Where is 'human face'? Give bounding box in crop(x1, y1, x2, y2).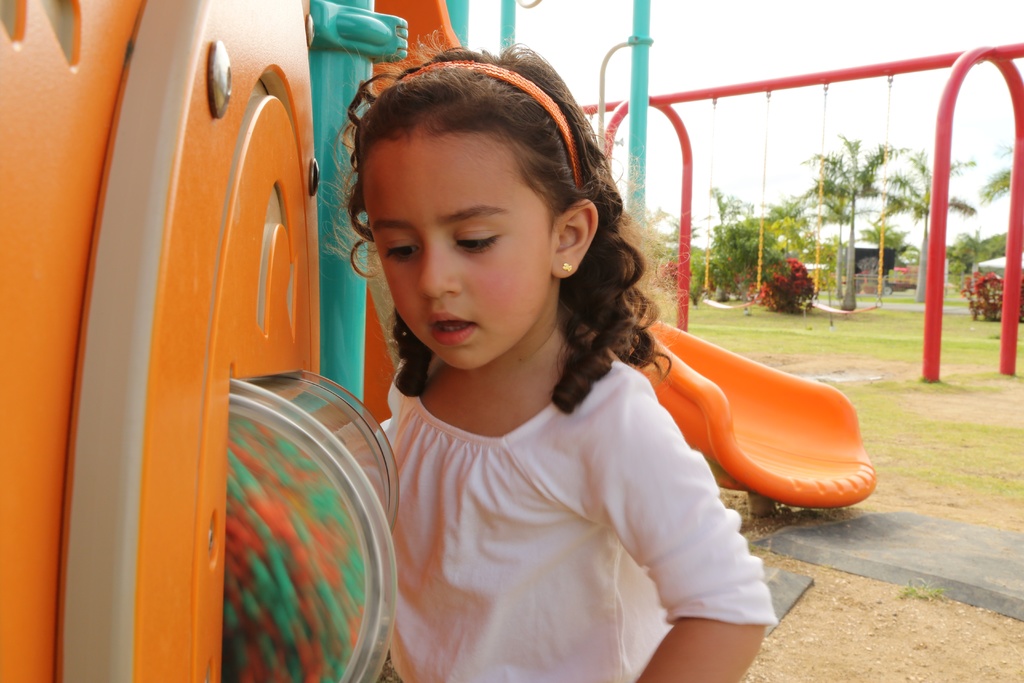
crop(359, 131, 554, 372).
